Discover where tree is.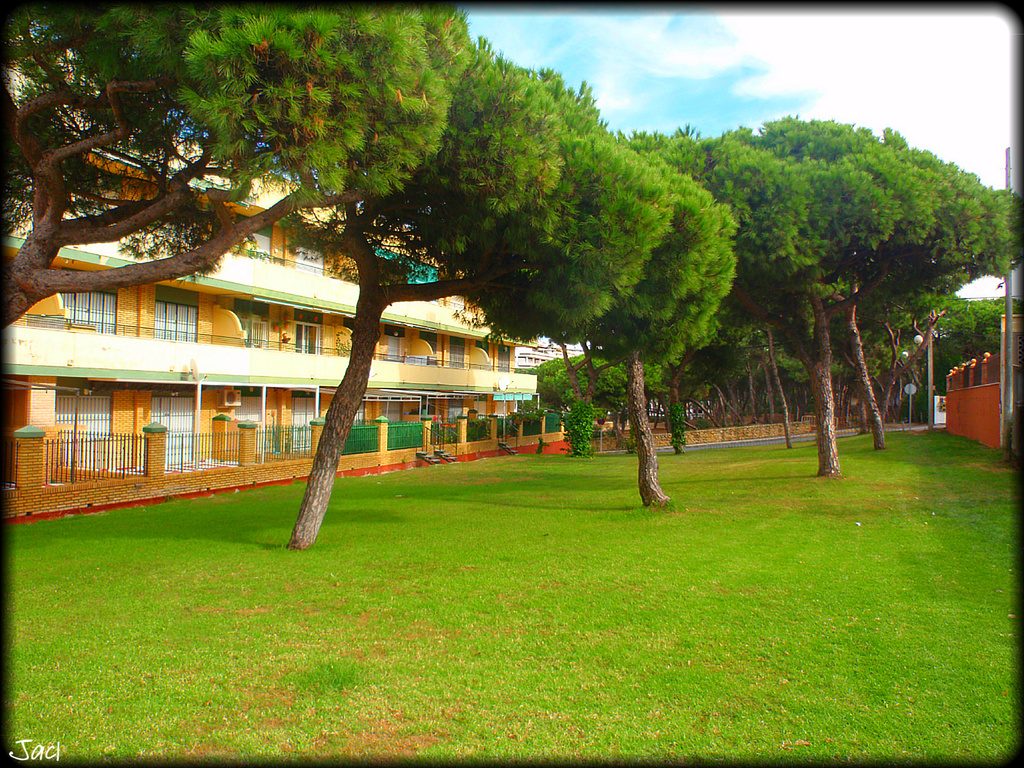
Discovered at [left=1, top=0, right=476, bottom=329].
